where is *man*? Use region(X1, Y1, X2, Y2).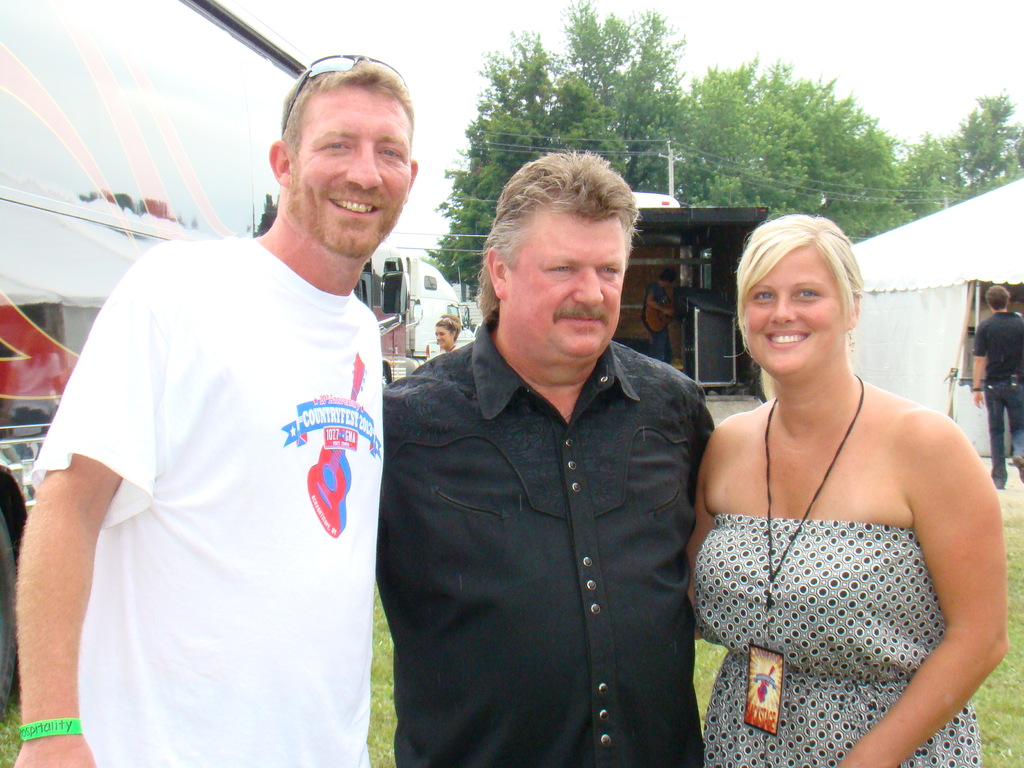
region(0, 41, 420, 767).
